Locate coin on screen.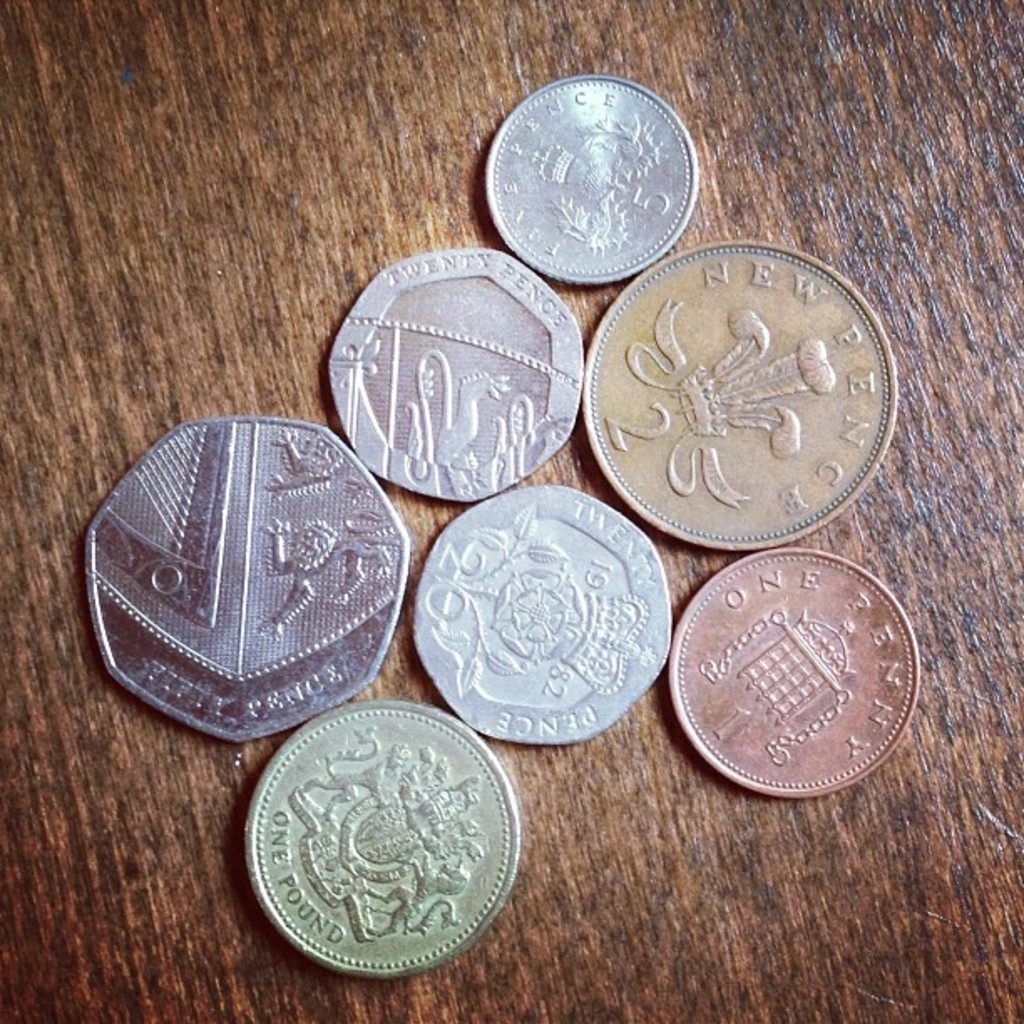
On screen at {"x1": 244, "y1": 698, "x2": 520, "y2": 972}.
